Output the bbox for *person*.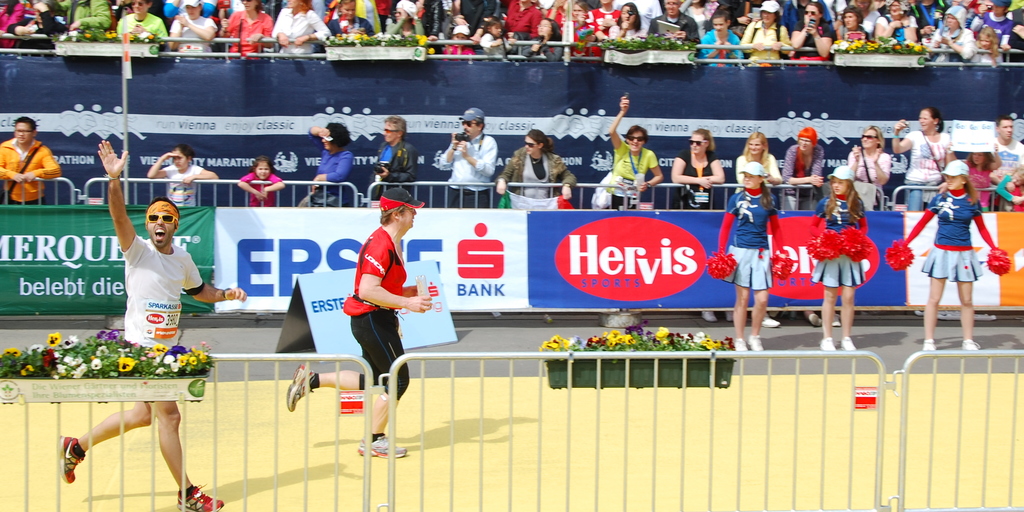
rect(837, 122, 891, 203).
